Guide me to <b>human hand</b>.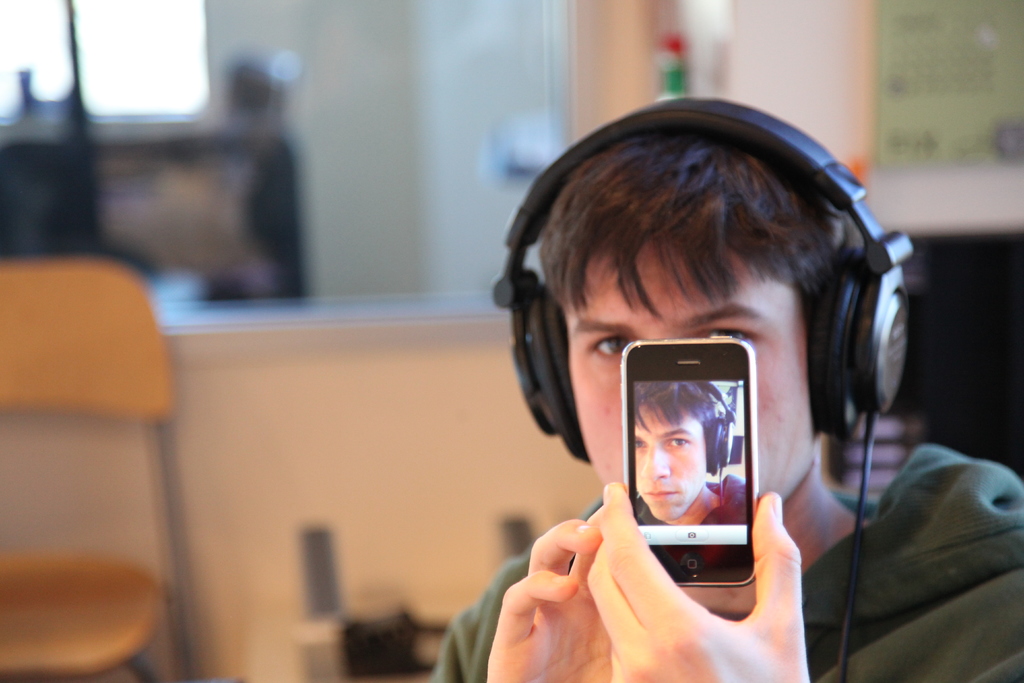
Guidance: 588, 481, 813, 682.
